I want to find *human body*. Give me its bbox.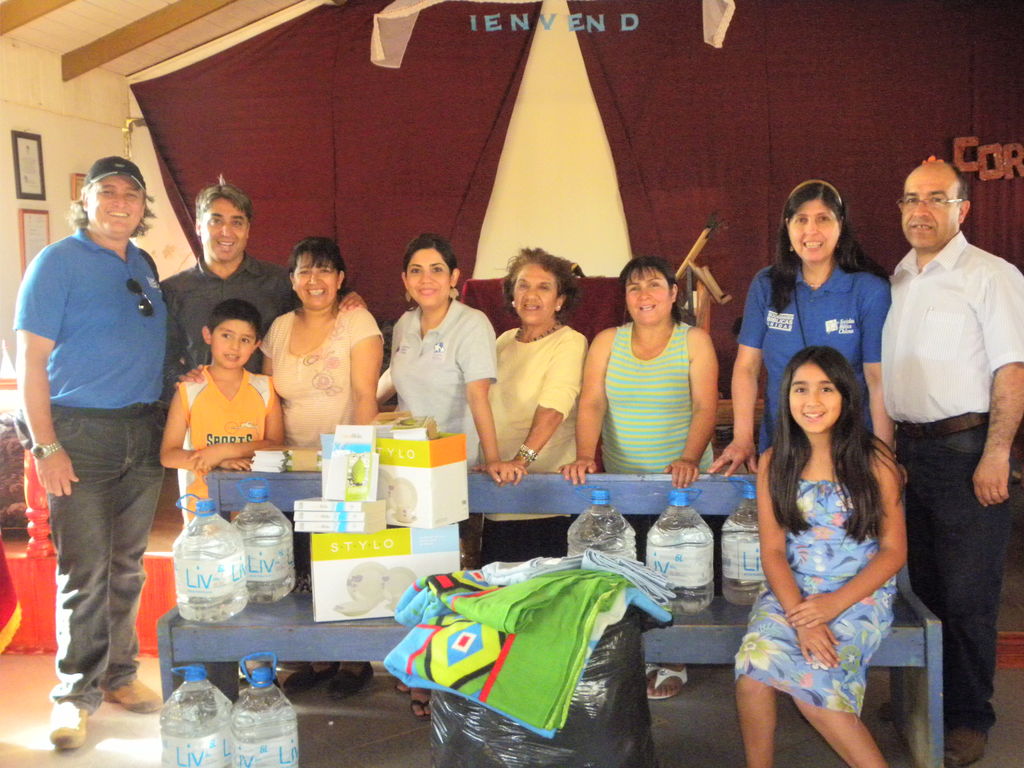
x1=150, y1=365, x2=283, y2=532.
